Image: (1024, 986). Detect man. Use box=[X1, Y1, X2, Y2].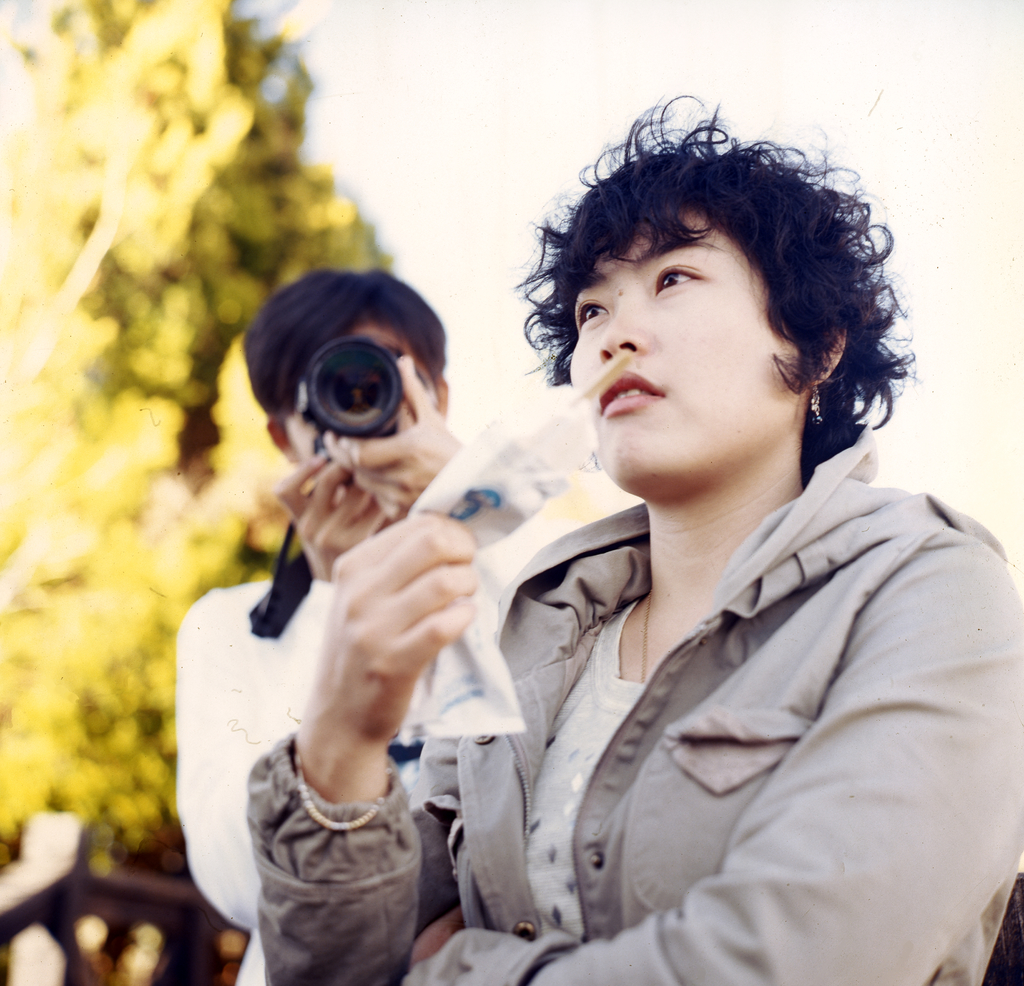
box=[173, 265, 473, 985].
